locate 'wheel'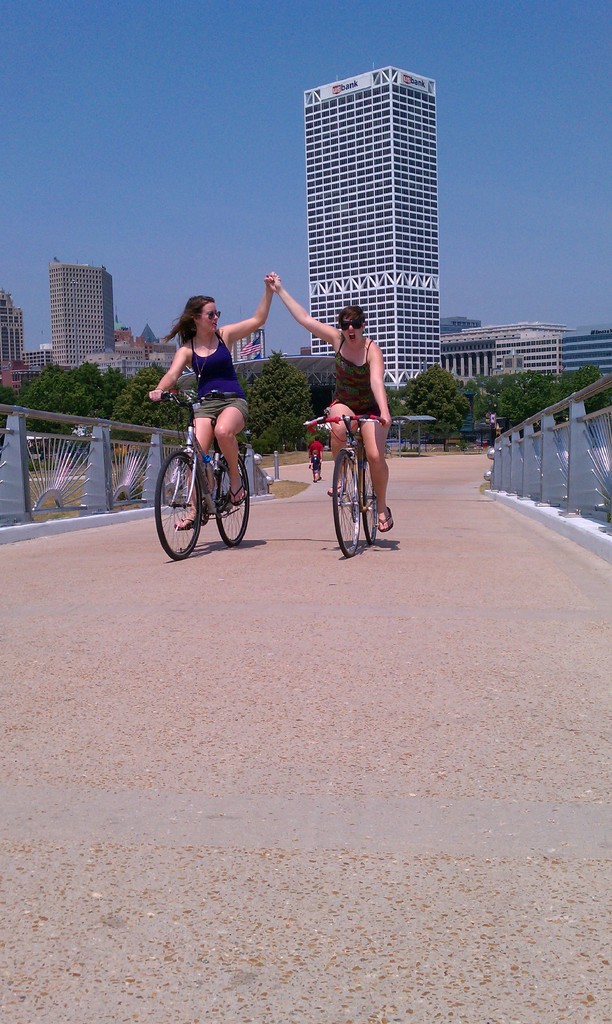
locate(214, 452, 252, 548)
